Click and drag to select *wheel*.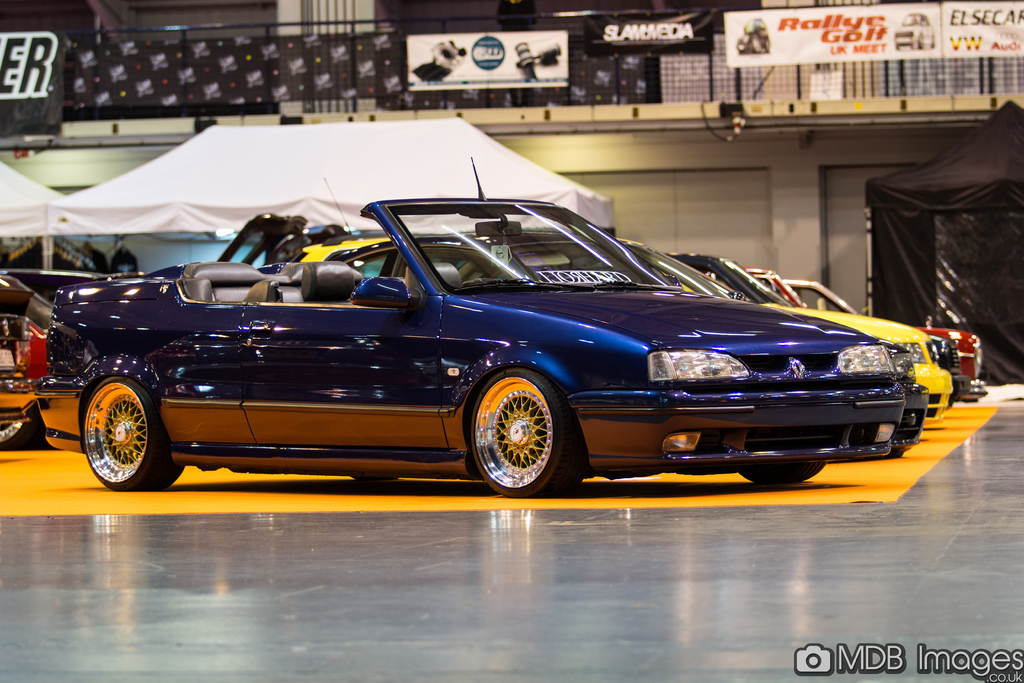
Selection: bbox=[736, 462, 826, 482].
